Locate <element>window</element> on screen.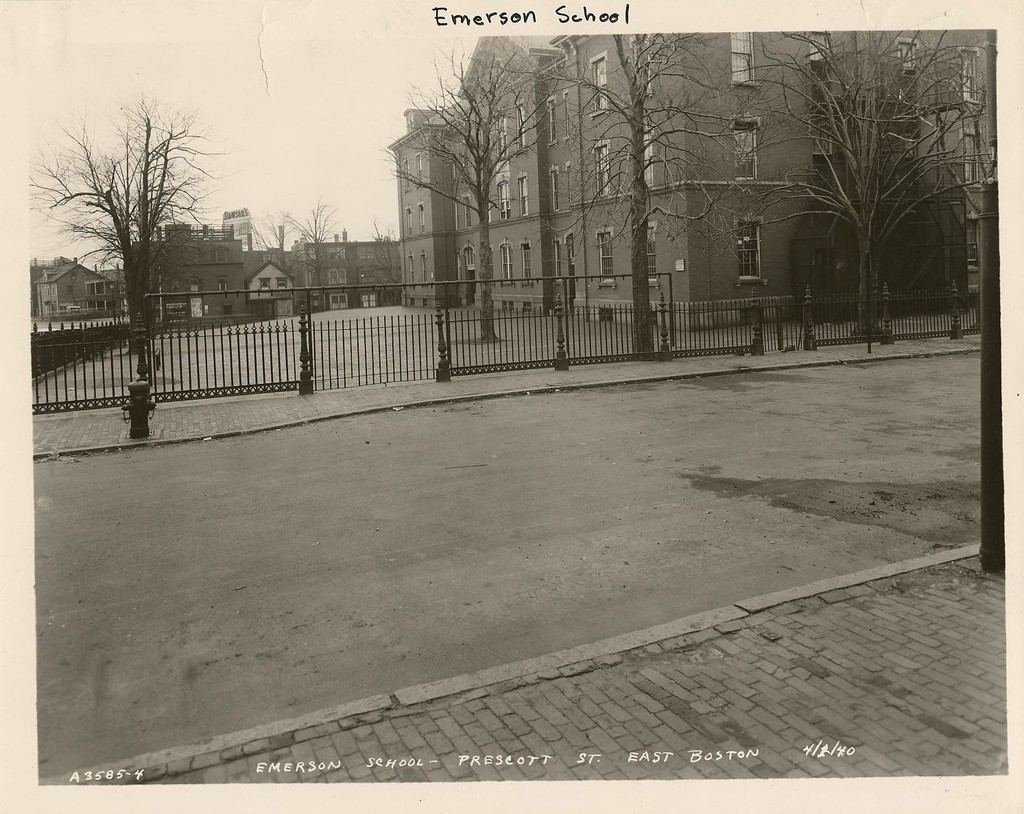
On screen at 517,237,535,289.
